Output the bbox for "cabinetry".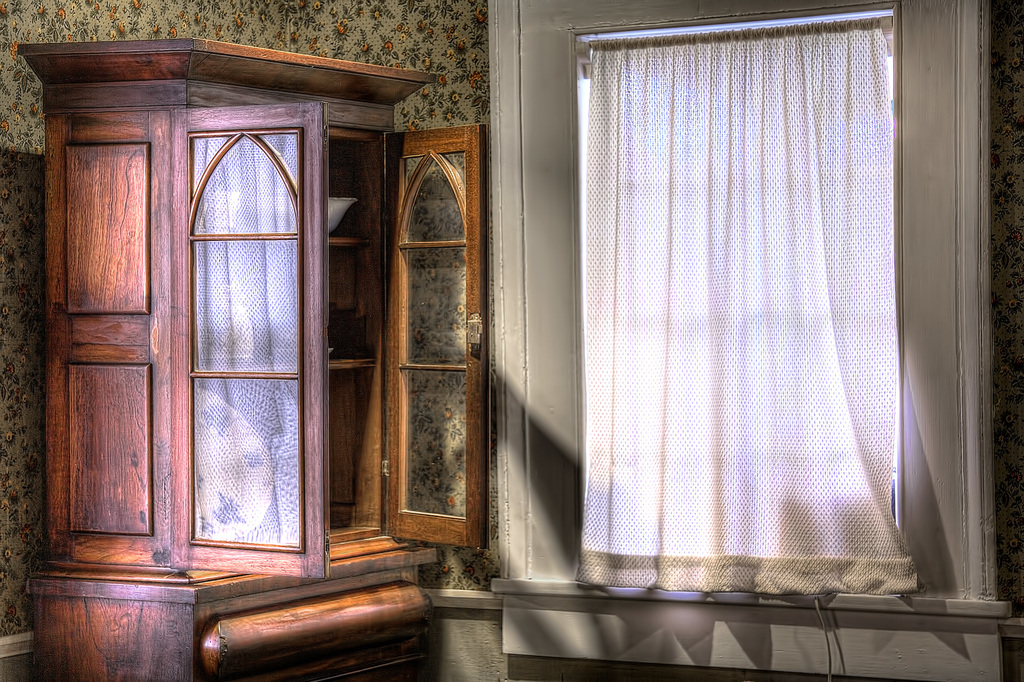
{"left": 22, "top": 34, "right": 488, "bottom": 681}.
